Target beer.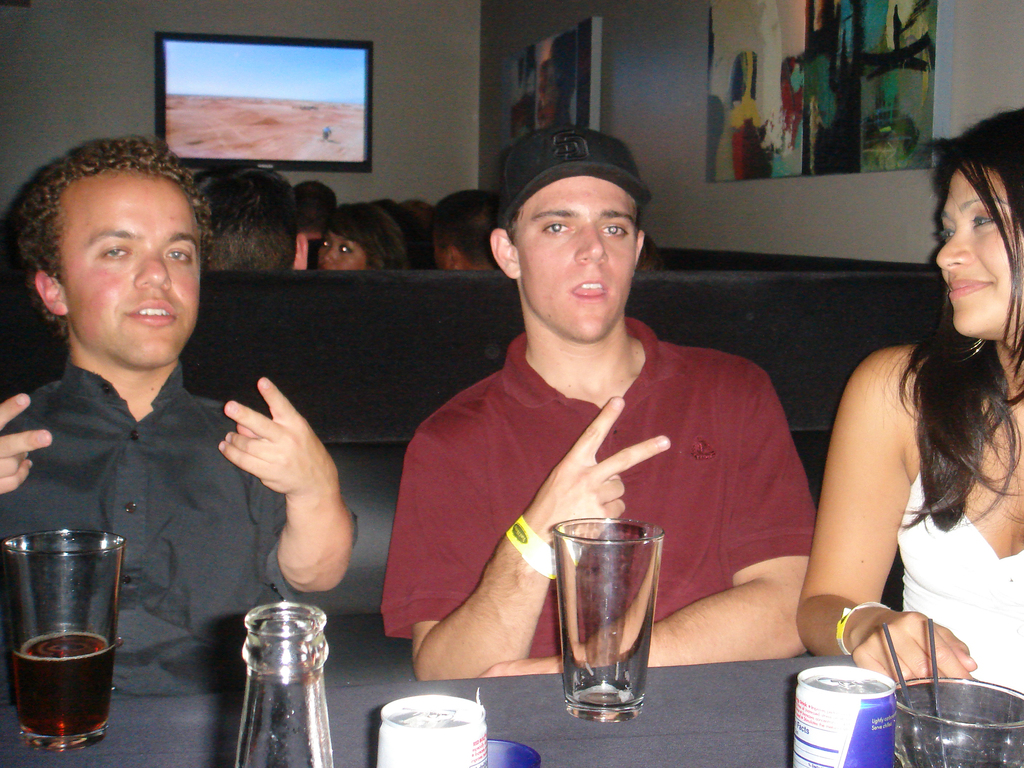
Target region: <box>10,520,122,755</box>.
